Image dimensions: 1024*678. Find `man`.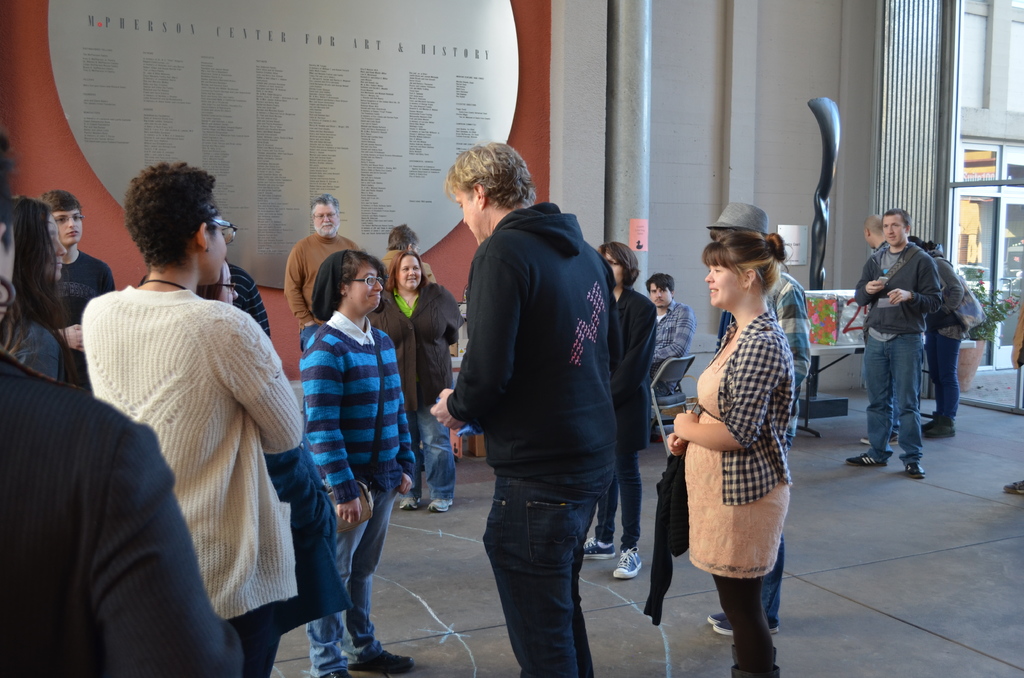
<box>435,138,646,665</box>.
